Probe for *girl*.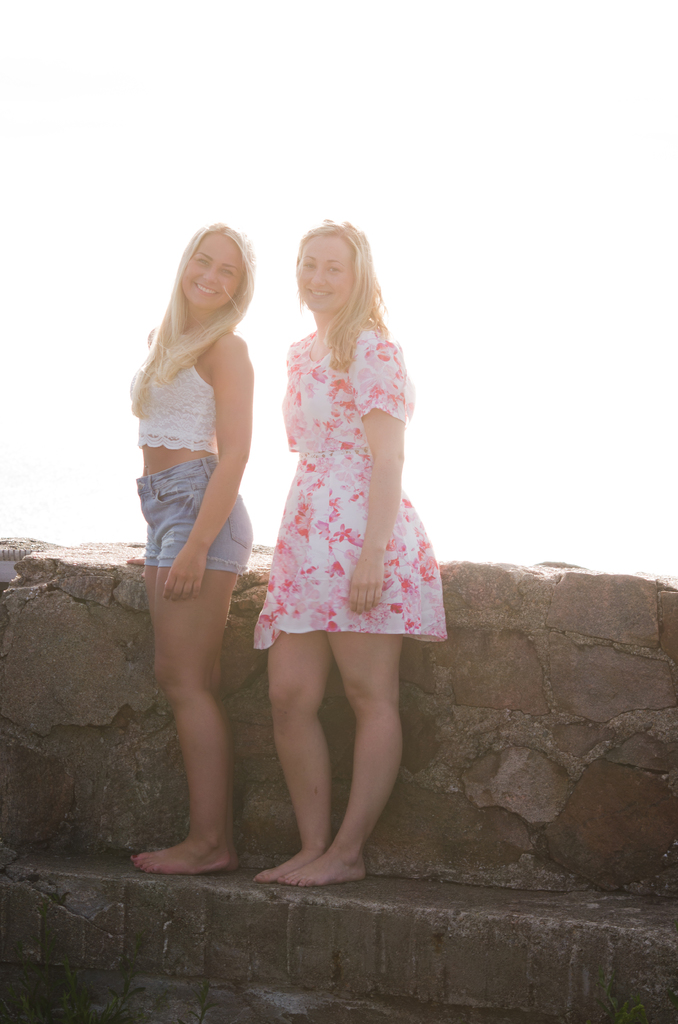
Probe result: rect(130, 221, 253, 876).
